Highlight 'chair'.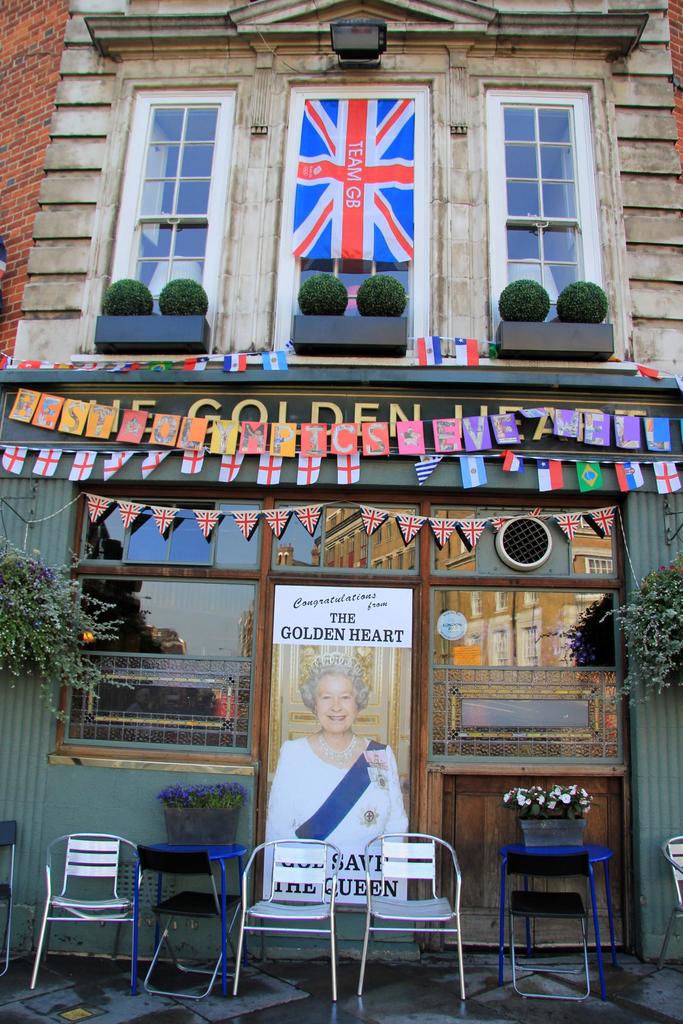
Highlighted region: region(511, 851, 593, 1001).
